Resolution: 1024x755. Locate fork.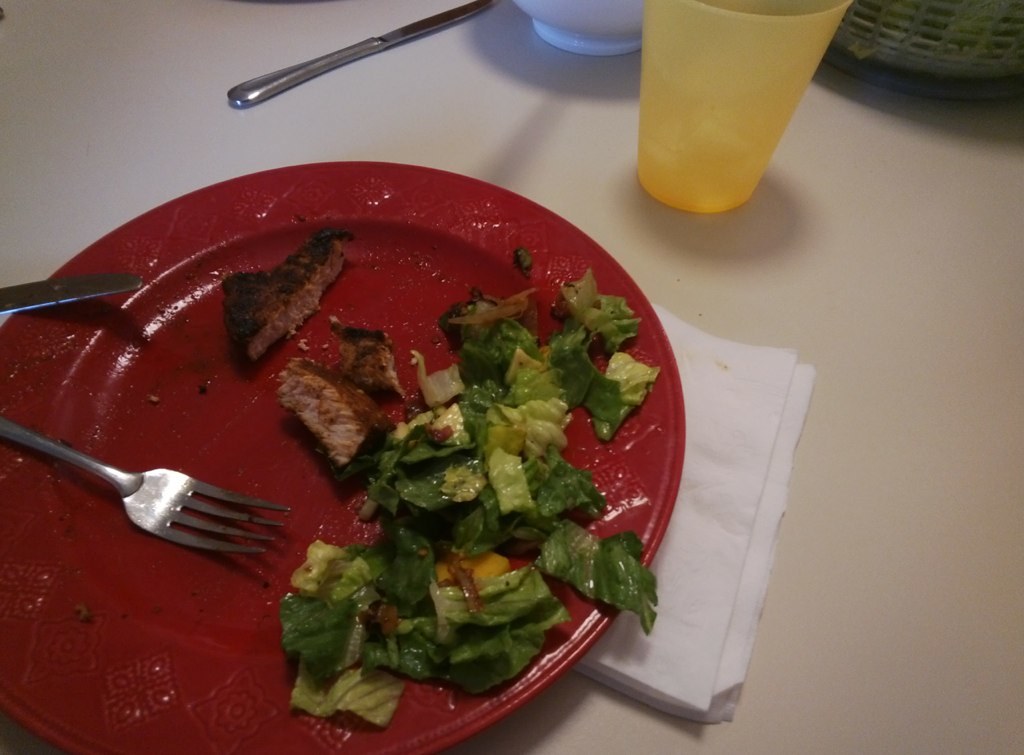
62/422/246/583.
